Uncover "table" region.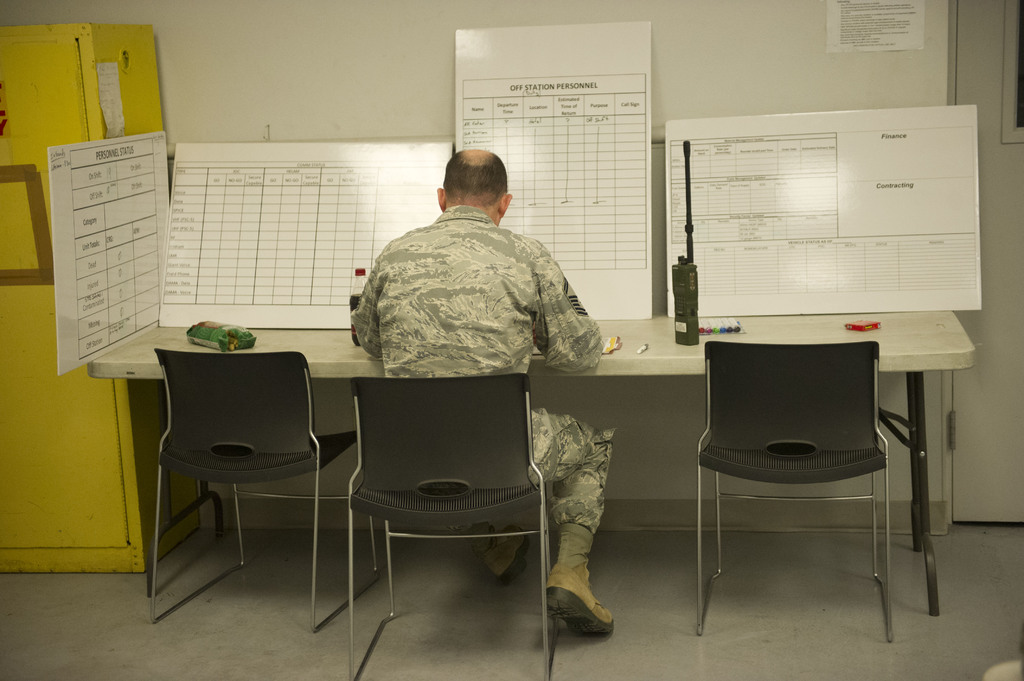
Uncovered: (x1=83, y1=314, x2=971, y2=616).
